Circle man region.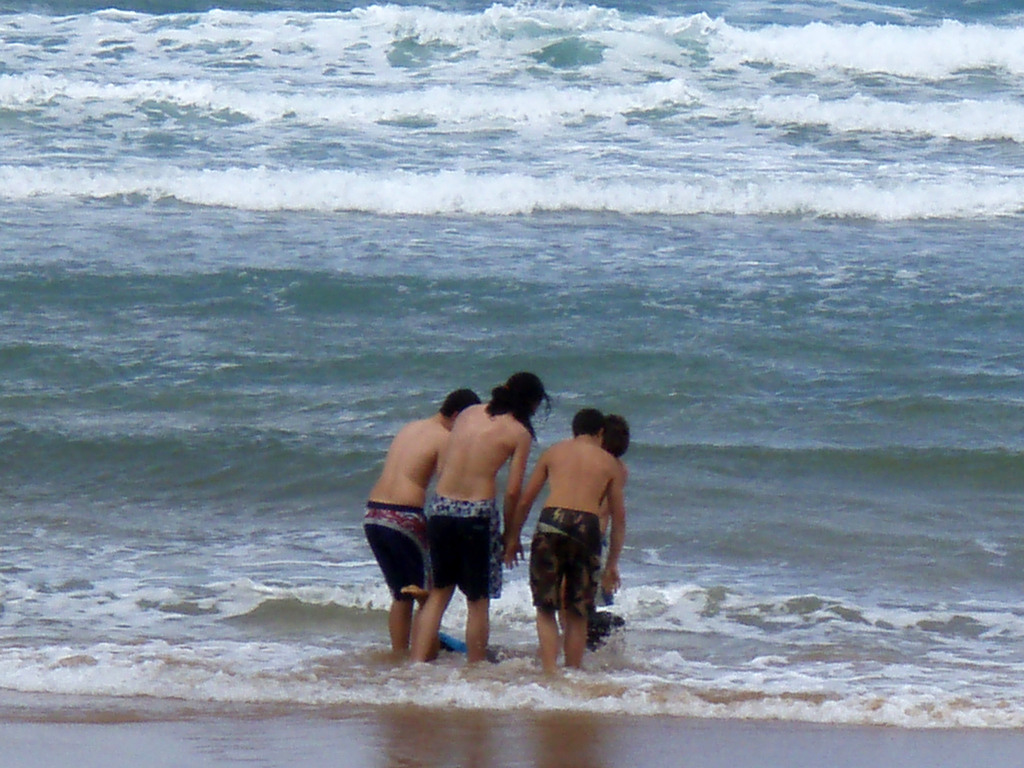
Region: box=[355, 388, 475, 664].
